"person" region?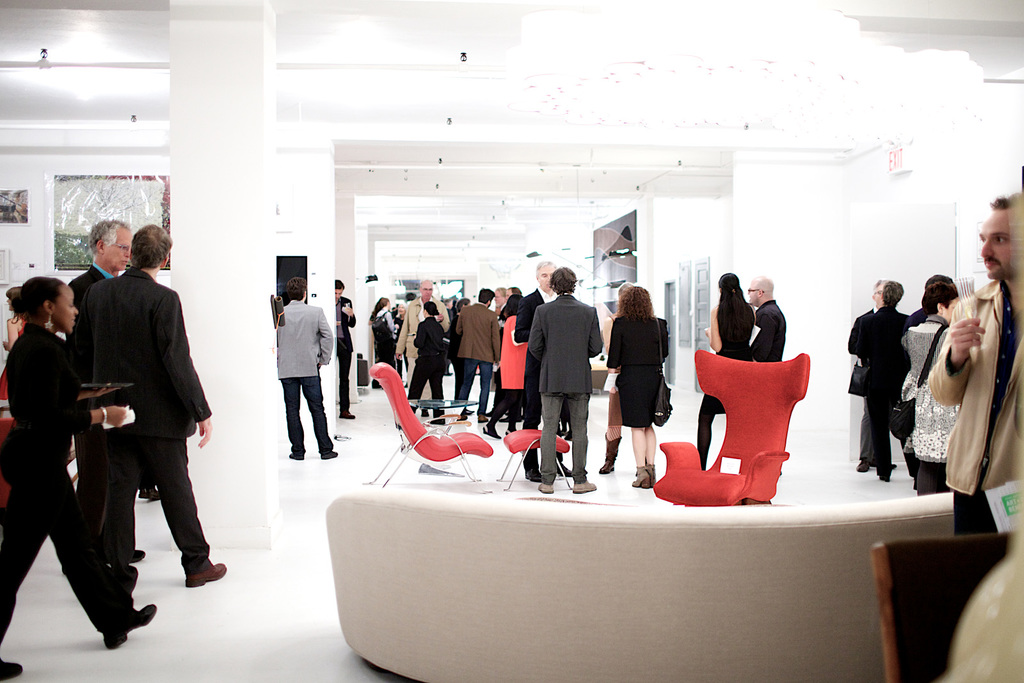
pyautogui.locateOnScreen(262, 266, 332, 483)
